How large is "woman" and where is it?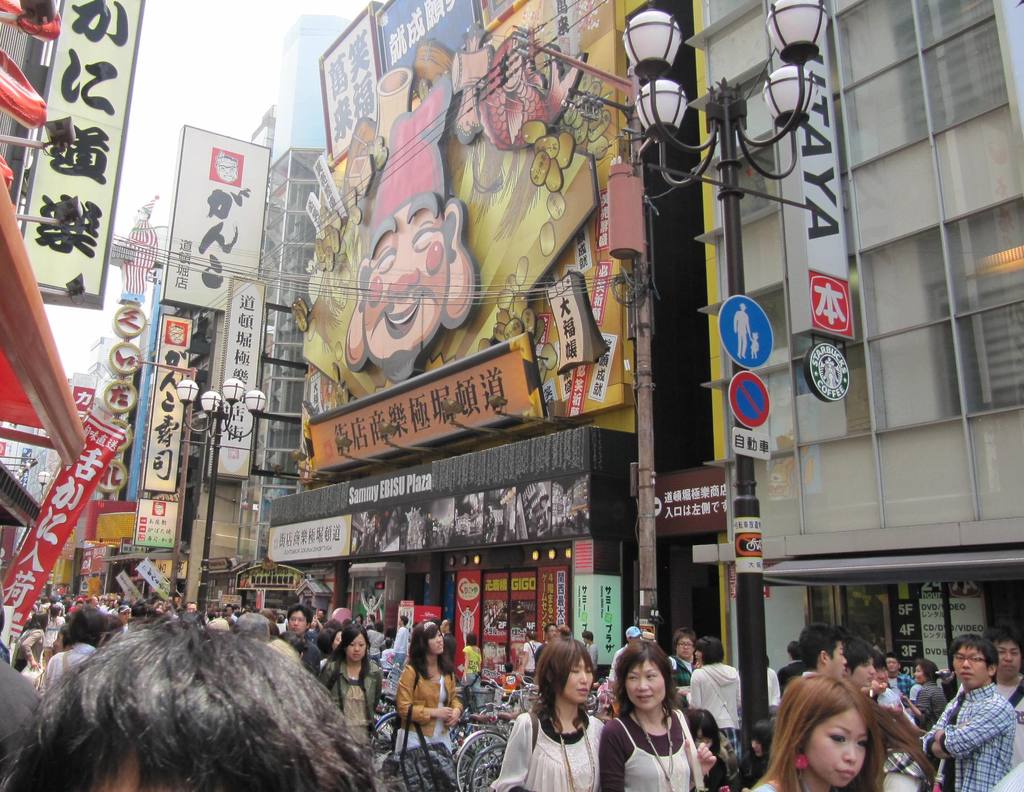
Bounding box: (396, 619, 476, 773).
